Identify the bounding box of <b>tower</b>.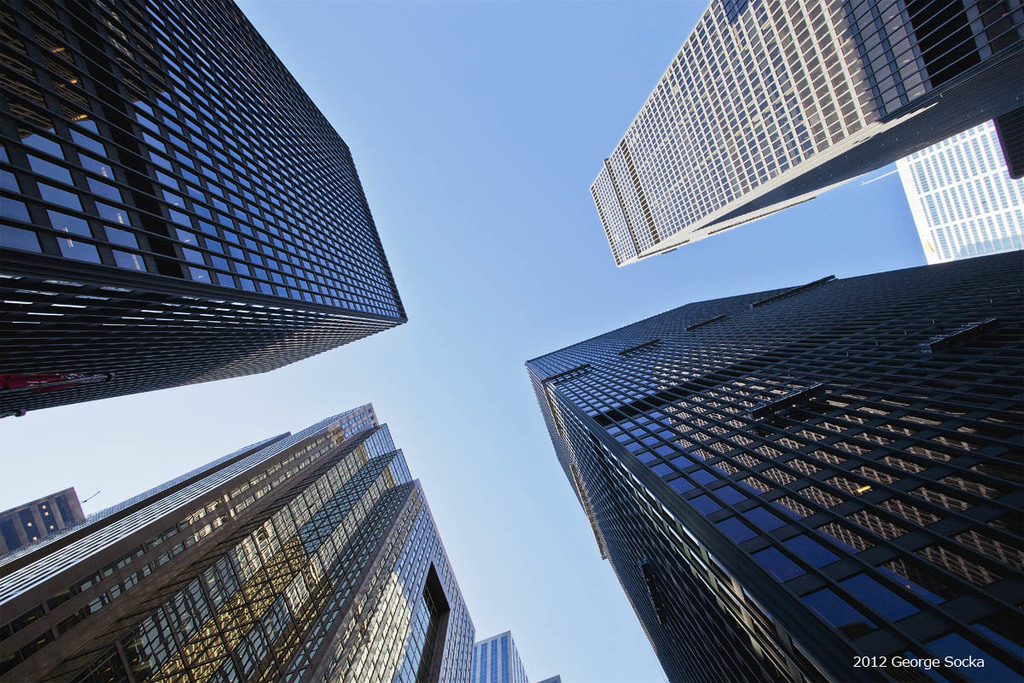
522 296 1023 682.
